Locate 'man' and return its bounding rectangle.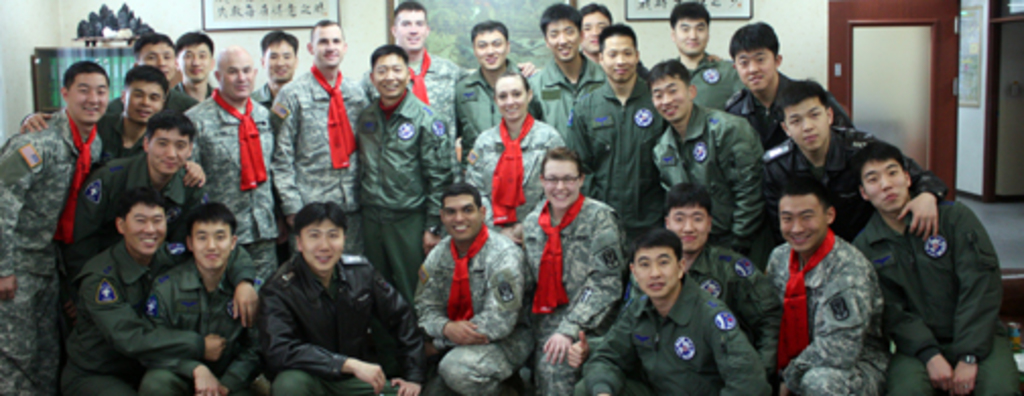
Rect(0, 63, 120, 394).
